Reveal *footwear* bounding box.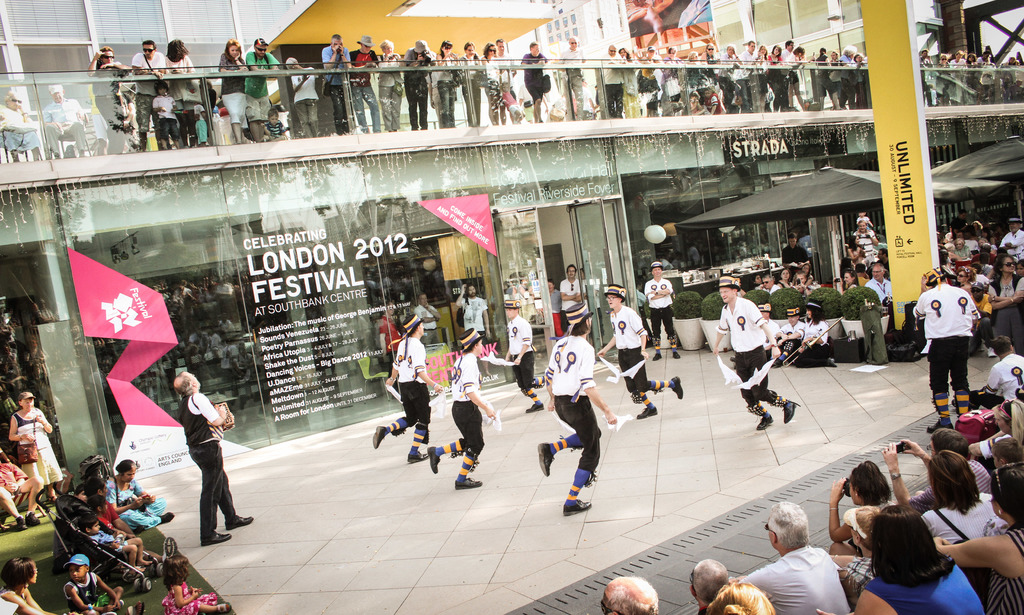
Revealed: 226,518,252,531.
